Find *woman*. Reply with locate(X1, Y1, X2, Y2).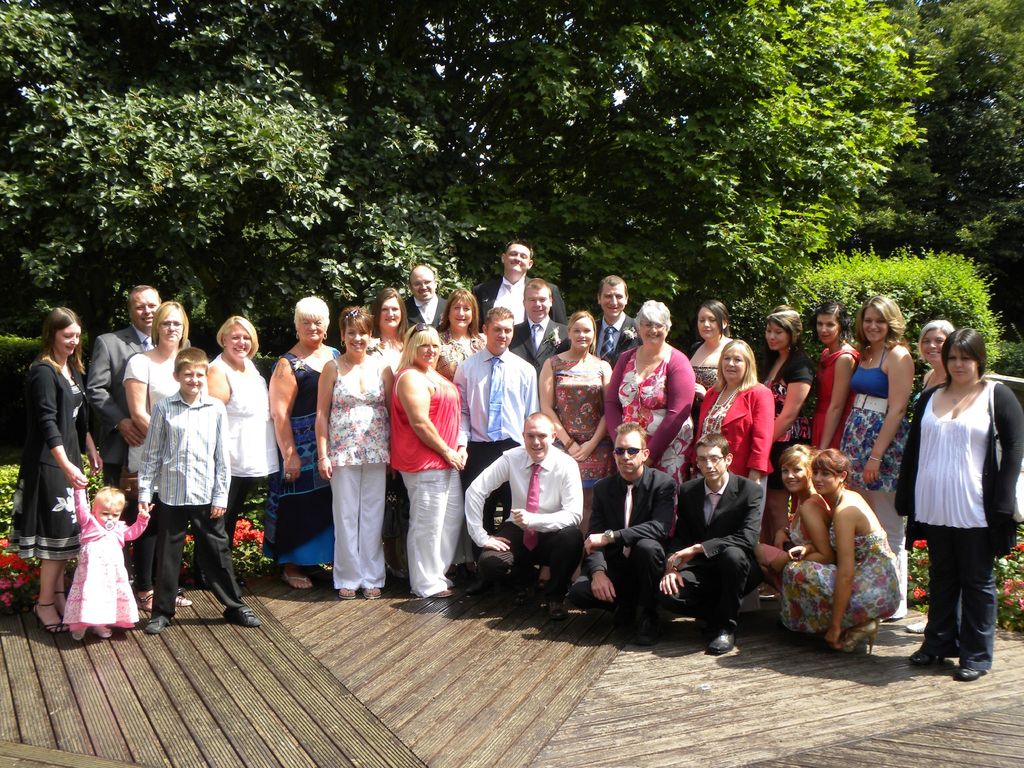
locate(890, 320, 960, 630).
